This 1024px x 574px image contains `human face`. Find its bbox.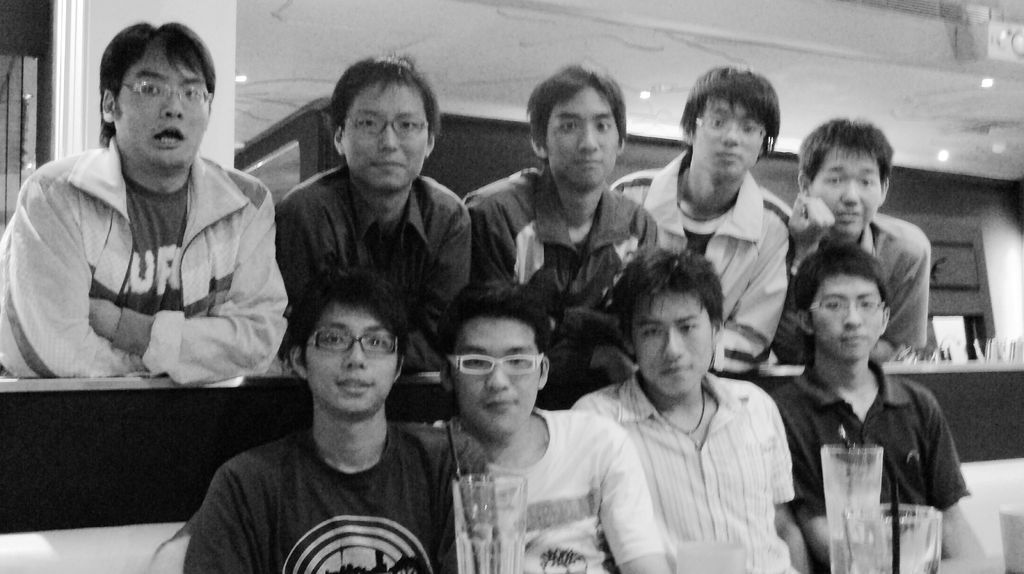
region(810, 145, 884, 243).
